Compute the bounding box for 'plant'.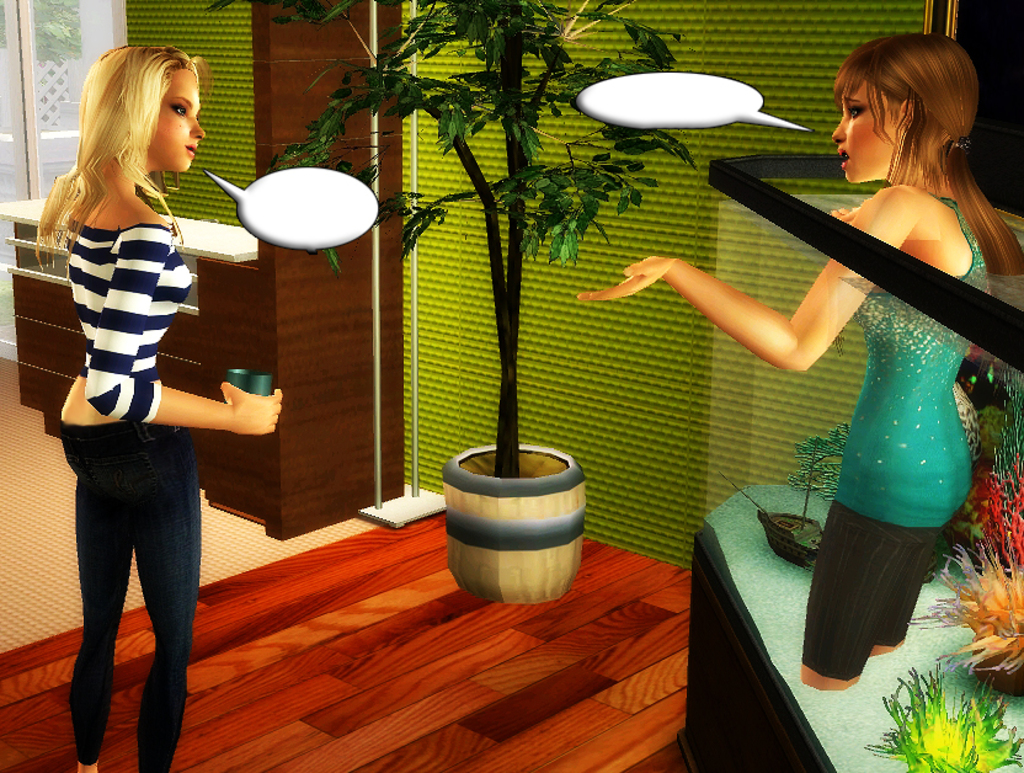
bbox=[261, 0, 702, 476].
